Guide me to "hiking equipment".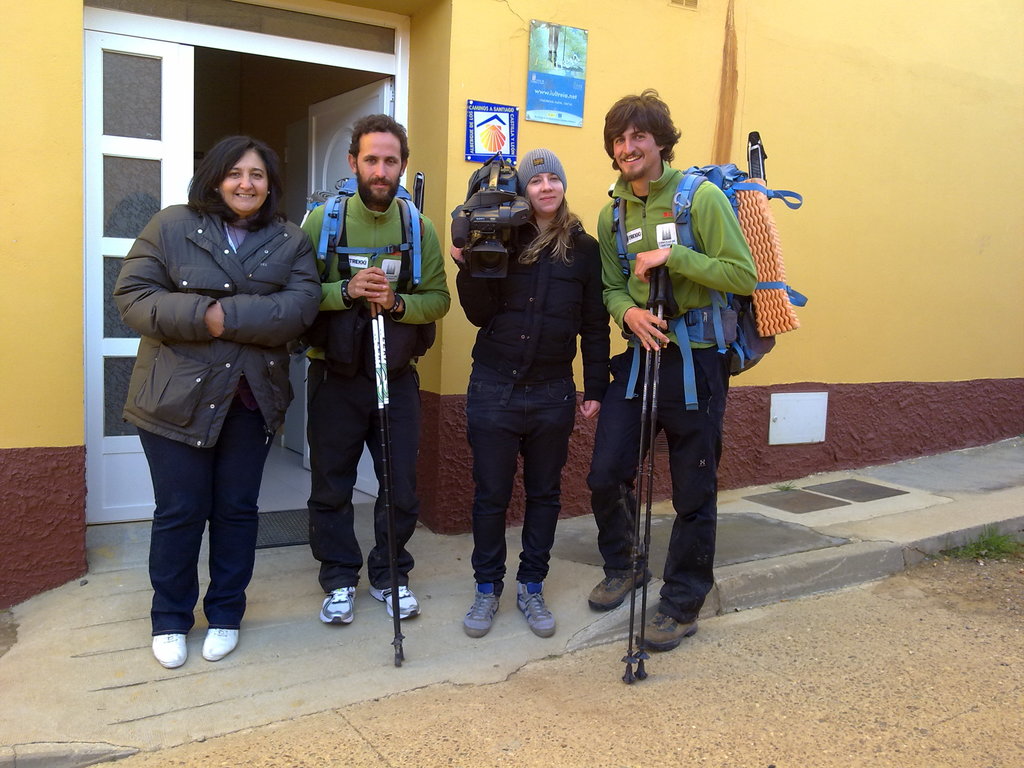
Guidance: <region>294, 167, 438, 367</region>.
